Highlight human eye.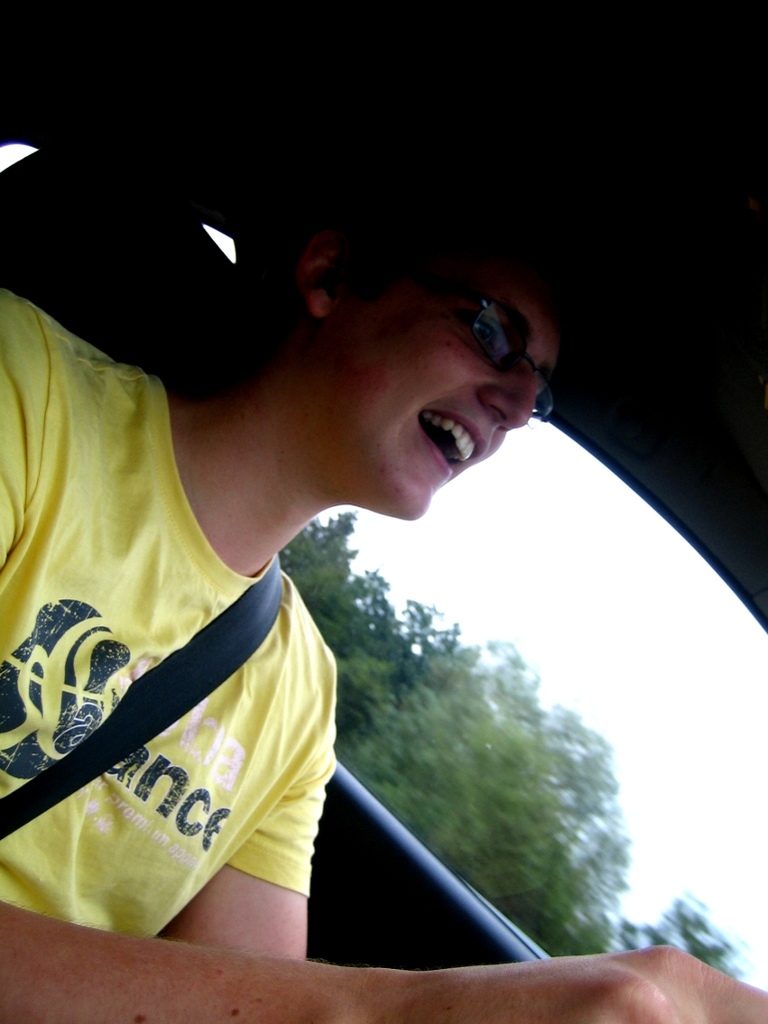
Highlighted region: 451:294:544:383.
